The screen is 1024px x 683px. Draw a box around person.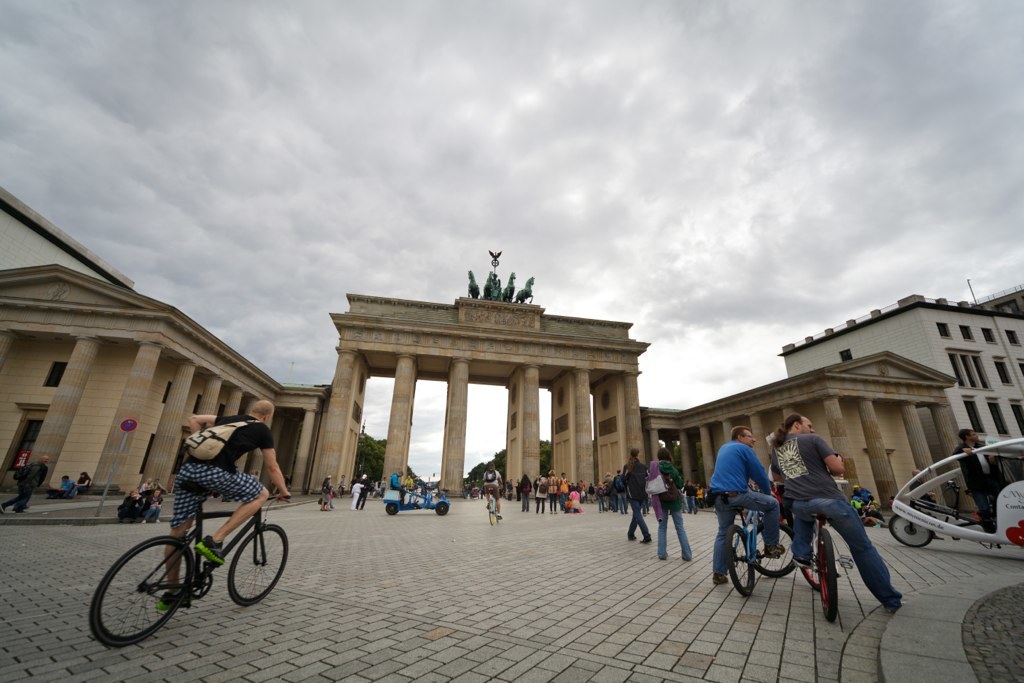
BBox(6, 454, 47, 518).
